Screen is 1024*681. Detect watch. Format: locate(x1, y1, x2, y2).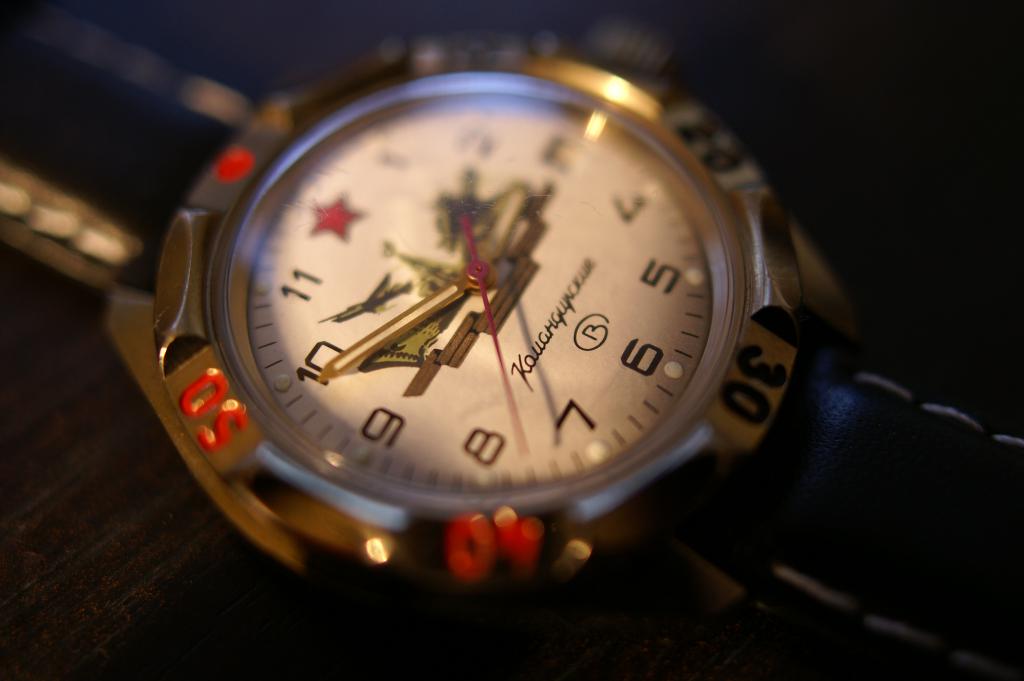
locate(0, 0, 1023, 680).
